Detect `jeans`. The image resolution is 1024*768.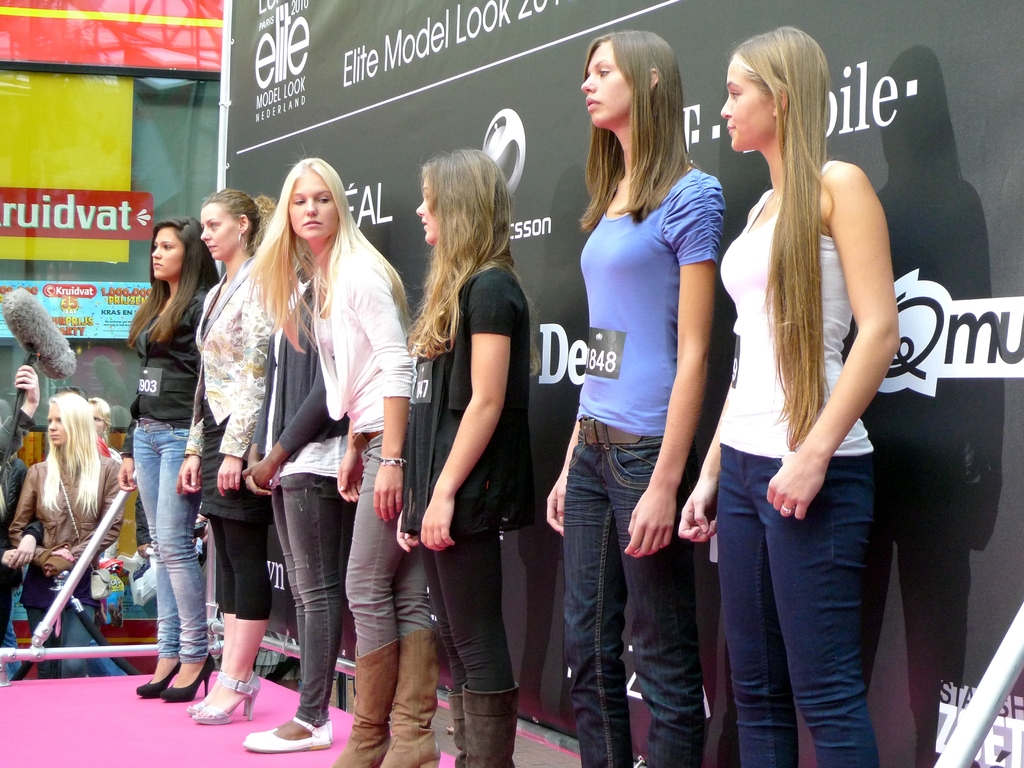
[708,468,906,754].
